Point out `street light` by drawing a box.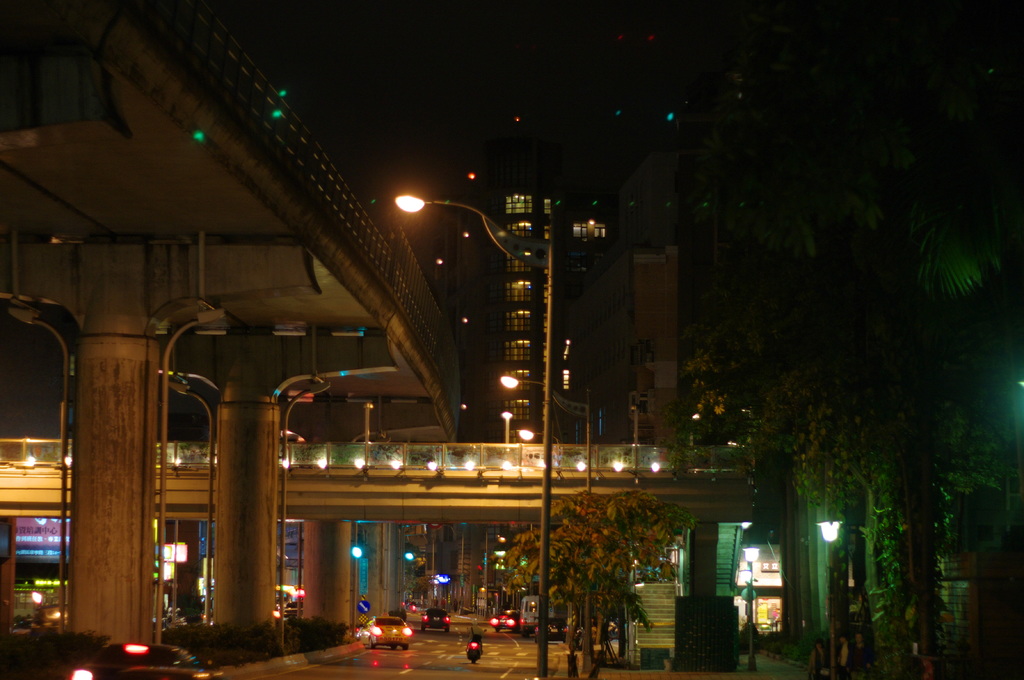
crop(3, 302, 70, 634).
